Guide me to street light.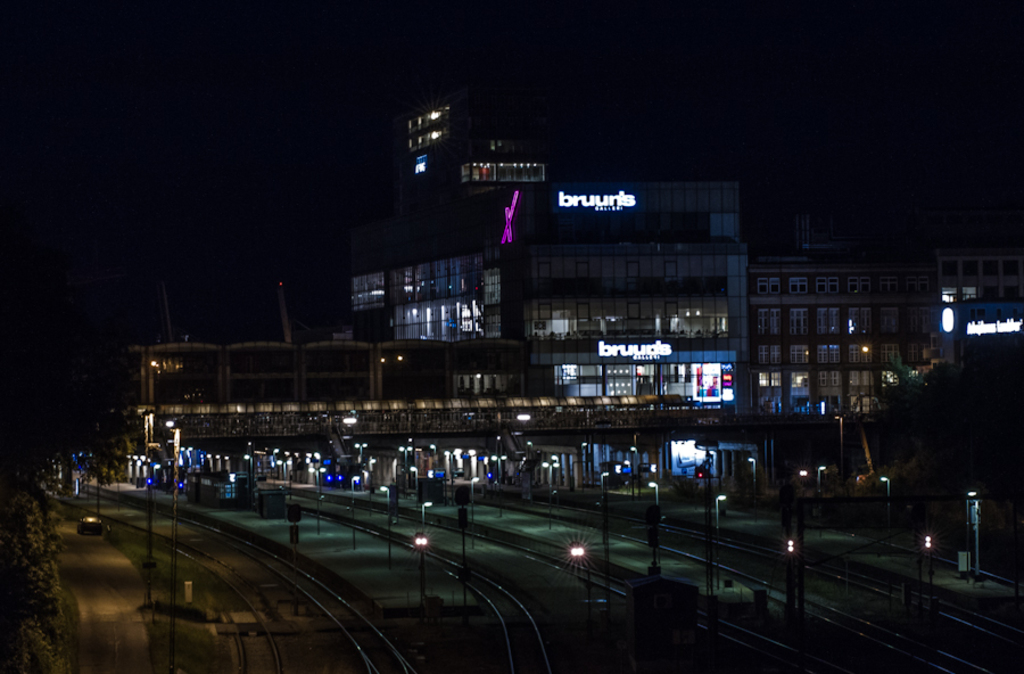
Guidance: 308:468:327:529.
